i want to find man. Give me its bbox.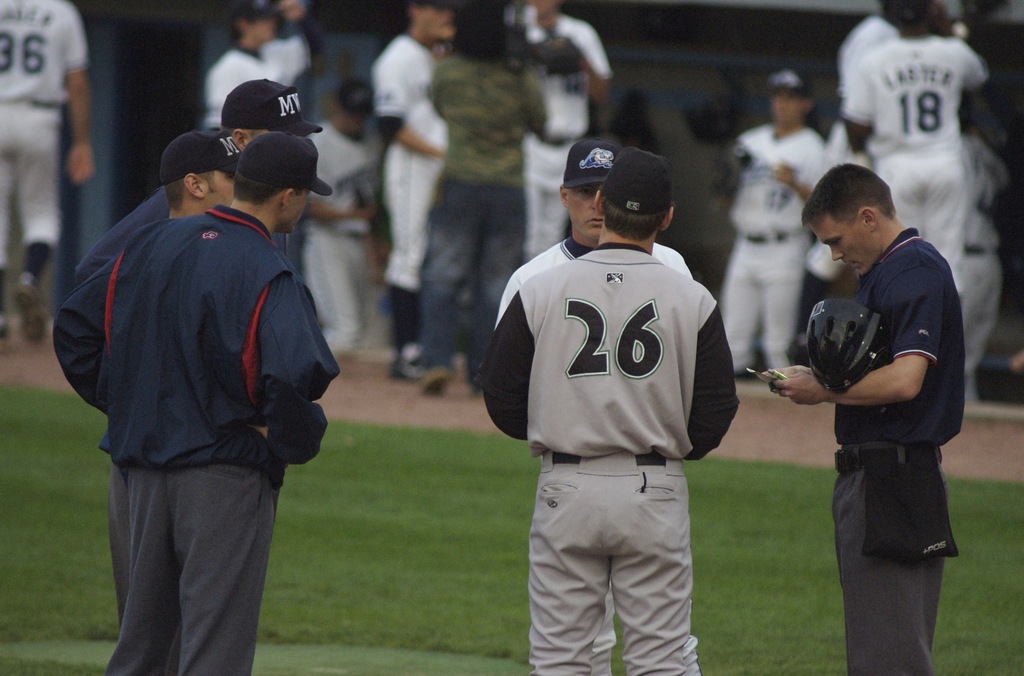
l=84, t=113, r=355, b=675.
